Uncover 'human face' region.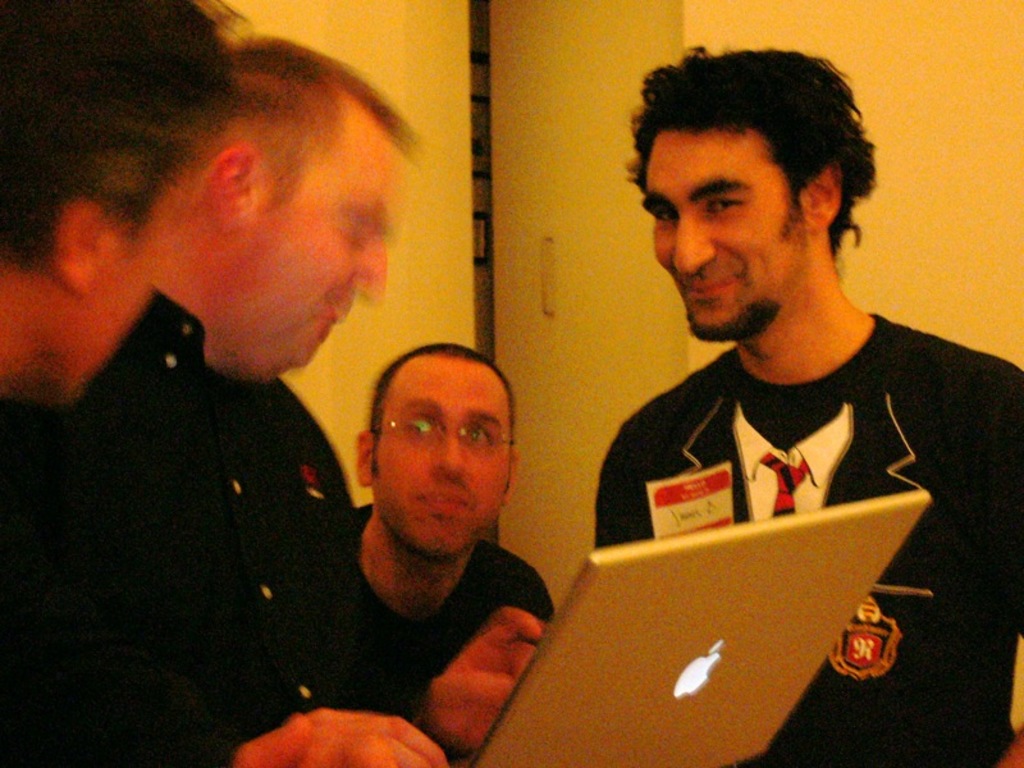
Uncovered: box=[233, 118, 393, 369].
